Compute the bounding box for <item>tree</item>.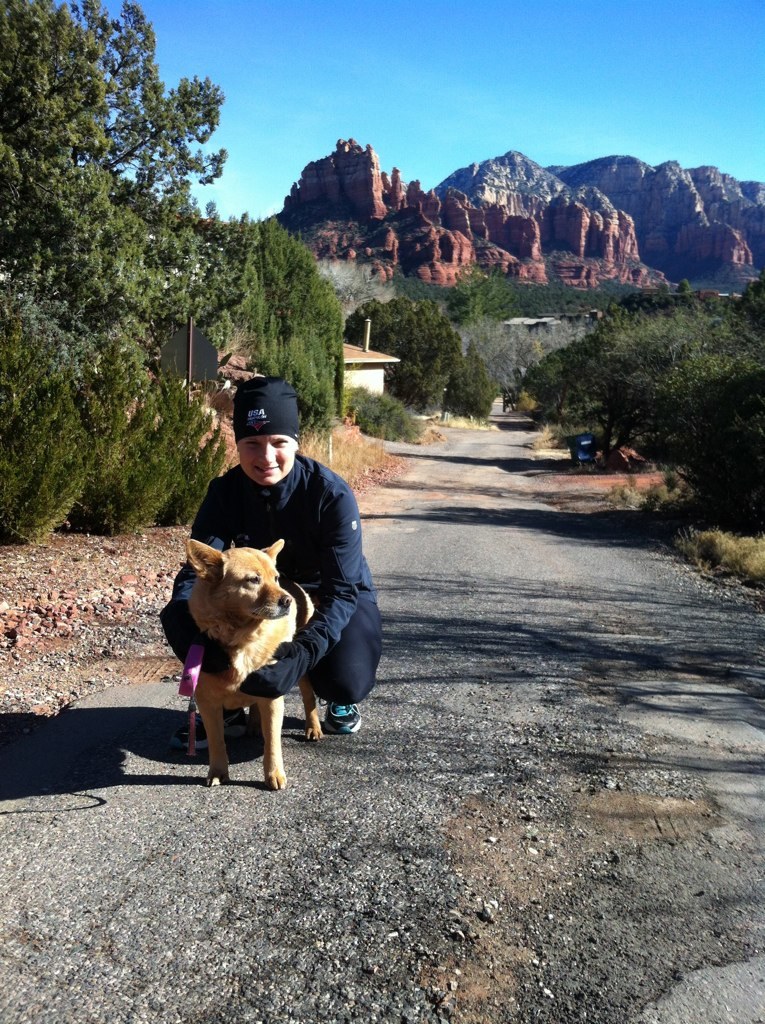
select_region(440, 343, 494, 419).
